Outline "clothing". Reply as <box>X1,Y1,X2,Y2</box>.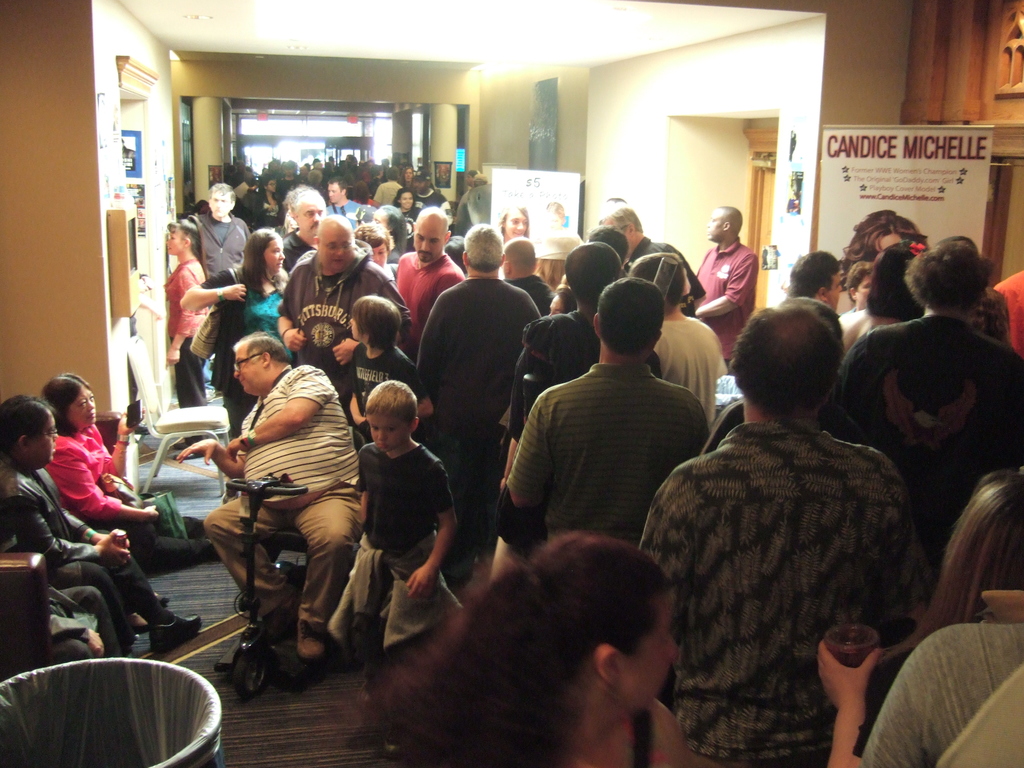
<box>44,421,216,560</box>.
